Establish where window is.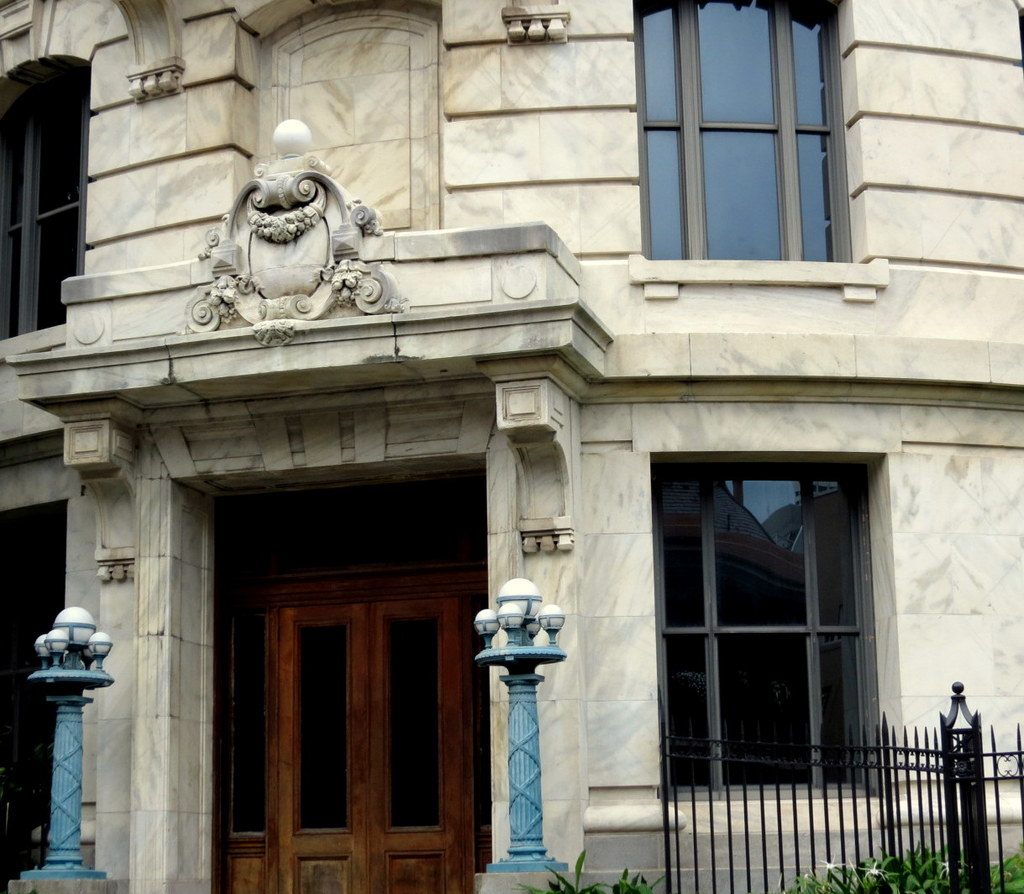
Established at {"x1": 0, "y1": 50, "x2": 91, "y2": 343}.
